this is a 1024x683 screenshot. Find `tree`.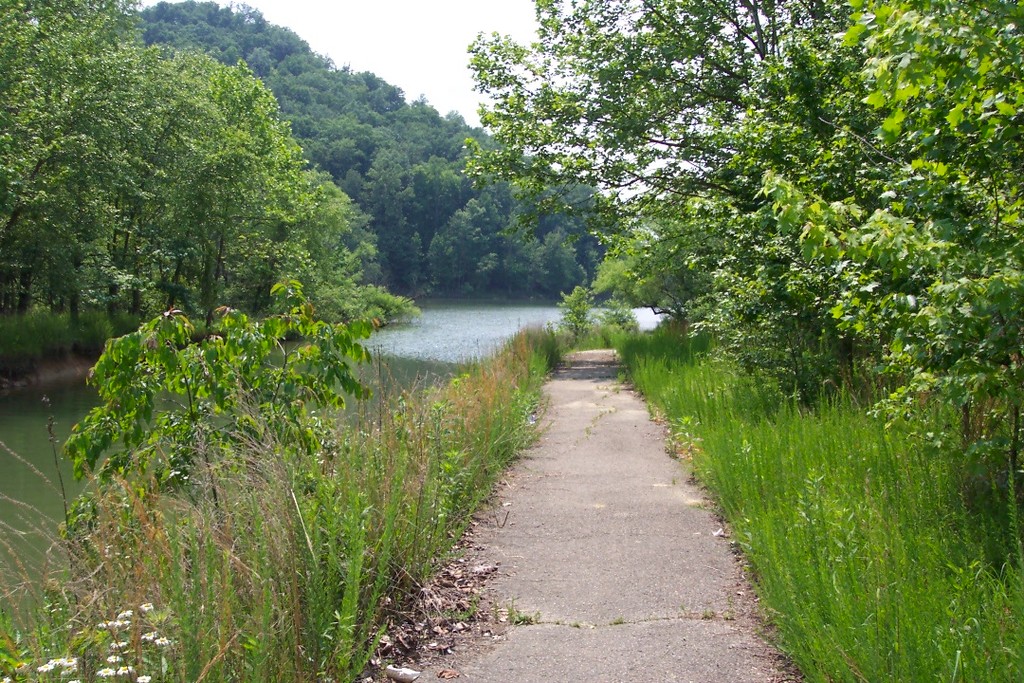
Bounding box: 456:0:891:396.
